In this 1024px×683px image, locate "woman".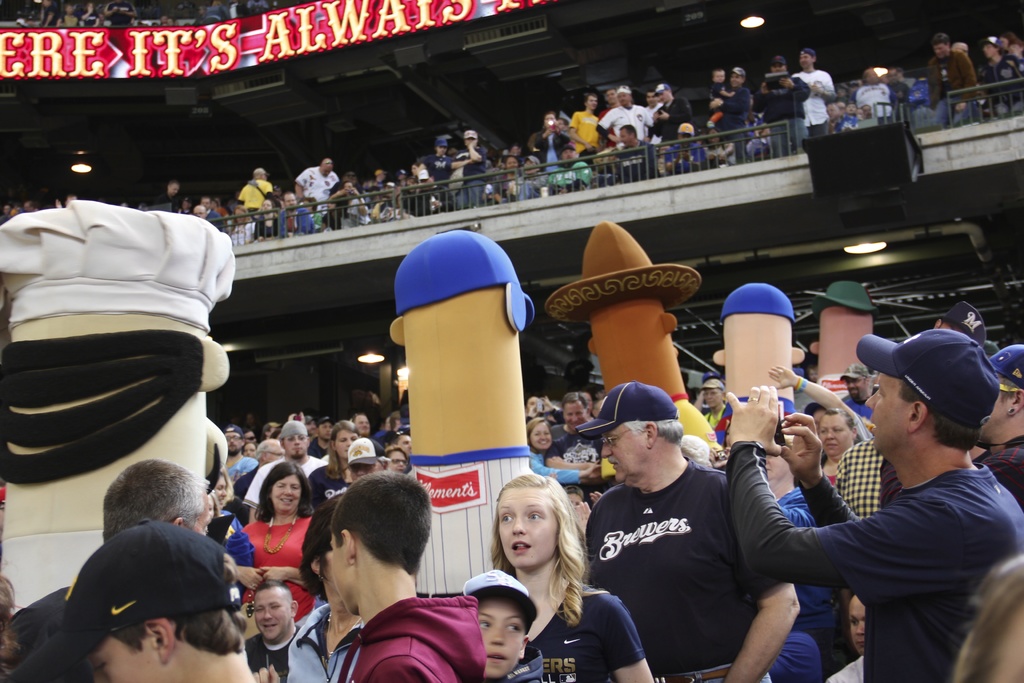
Bounding box: left=504, top=157, right=522, bottom=203.
